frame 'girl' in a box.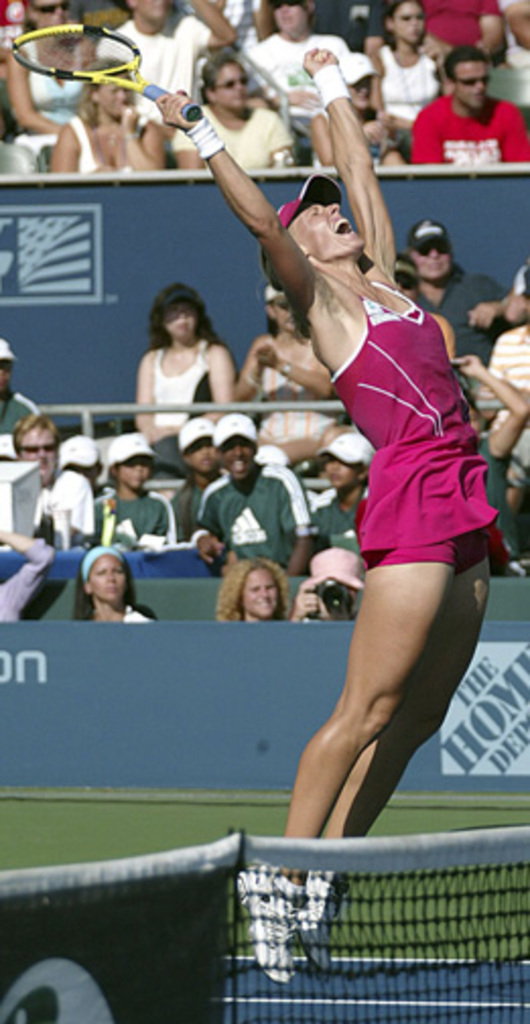
<region>156, 410, 227, 538</region>.
